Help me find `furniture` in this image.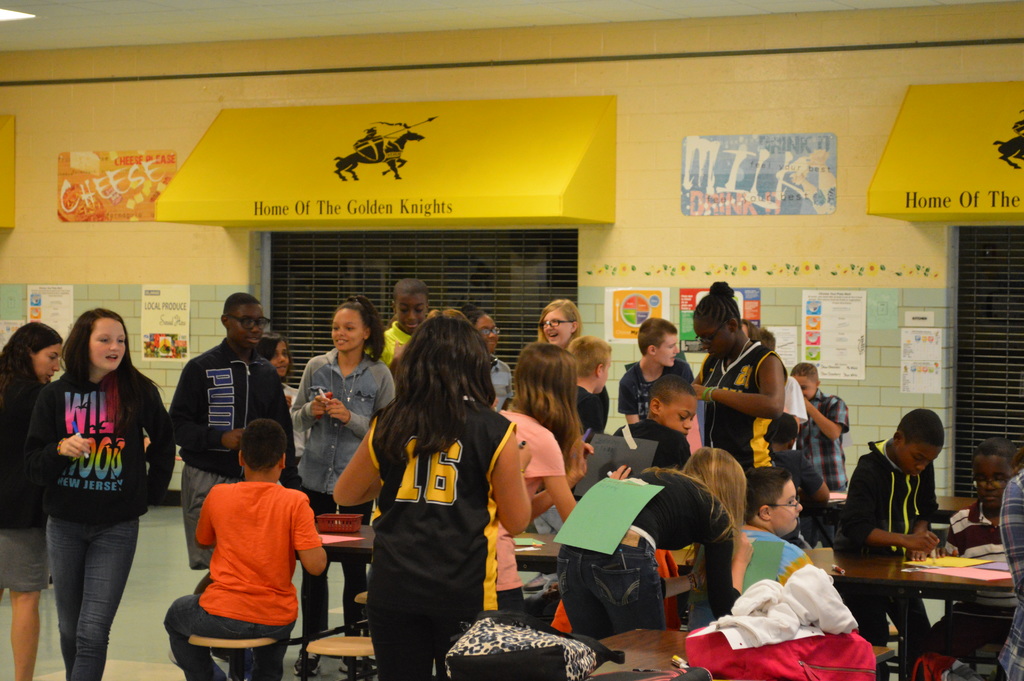
Found it: [x1=187, y1=634, x2=276, y2=680].
